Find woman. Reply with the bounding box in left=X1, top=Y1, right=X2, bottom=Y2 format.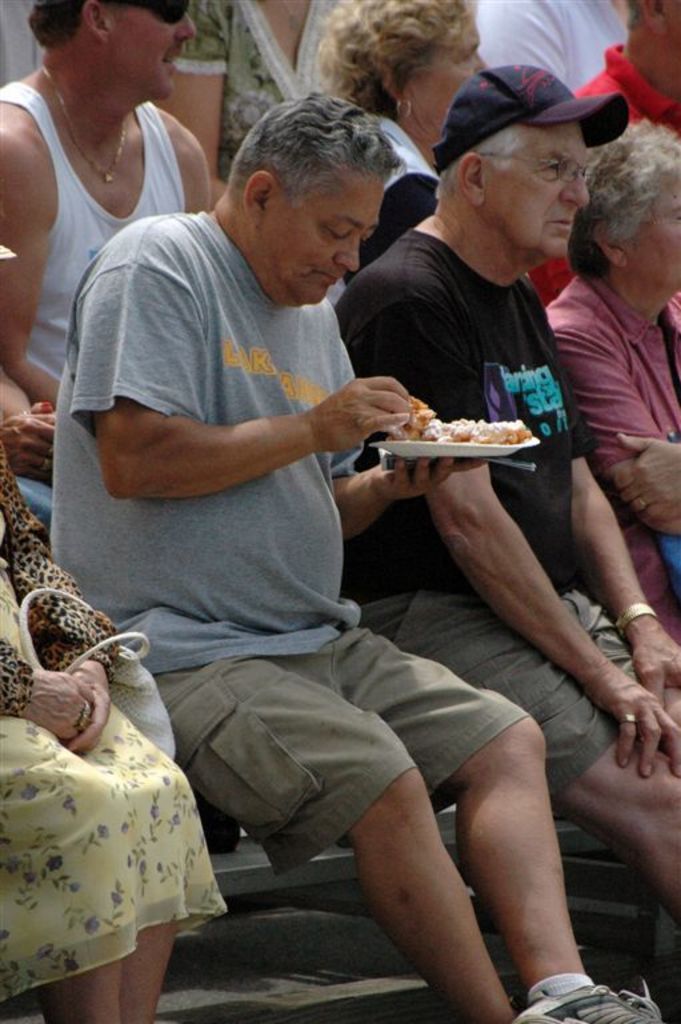
left=548, top=116, right=680, bottom=652.
